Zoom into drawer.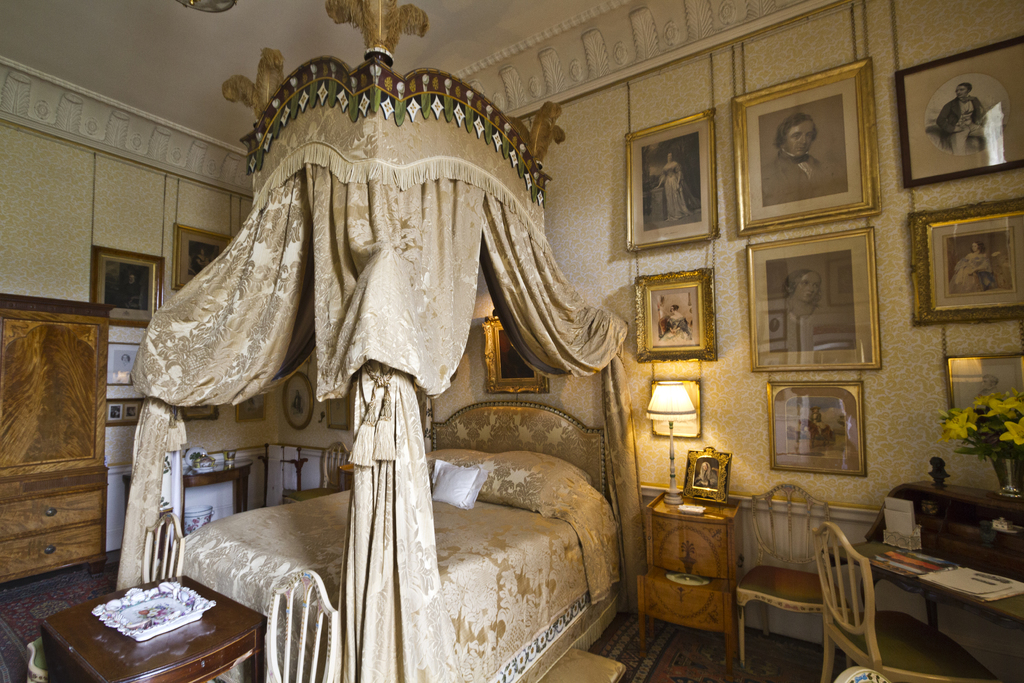
Zoom target: select_region(653, 509, 724, 573).
